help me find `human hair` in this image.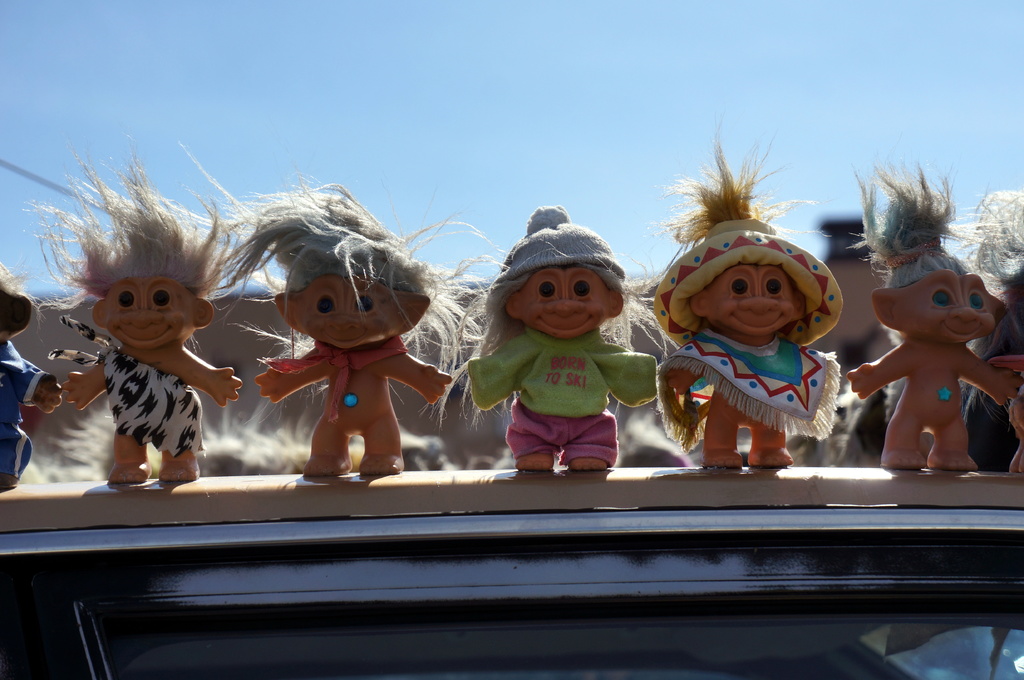
Found it: <box>853,157,967,287</box>.
